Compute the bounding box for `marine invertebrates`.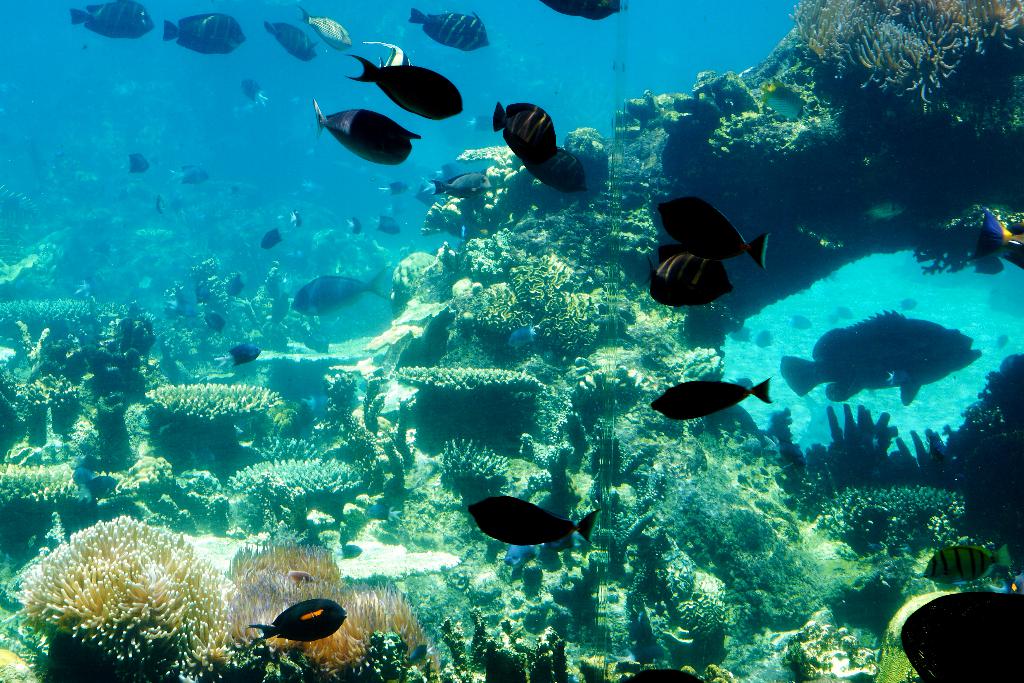
Rect(391, 349, 543, 417).
